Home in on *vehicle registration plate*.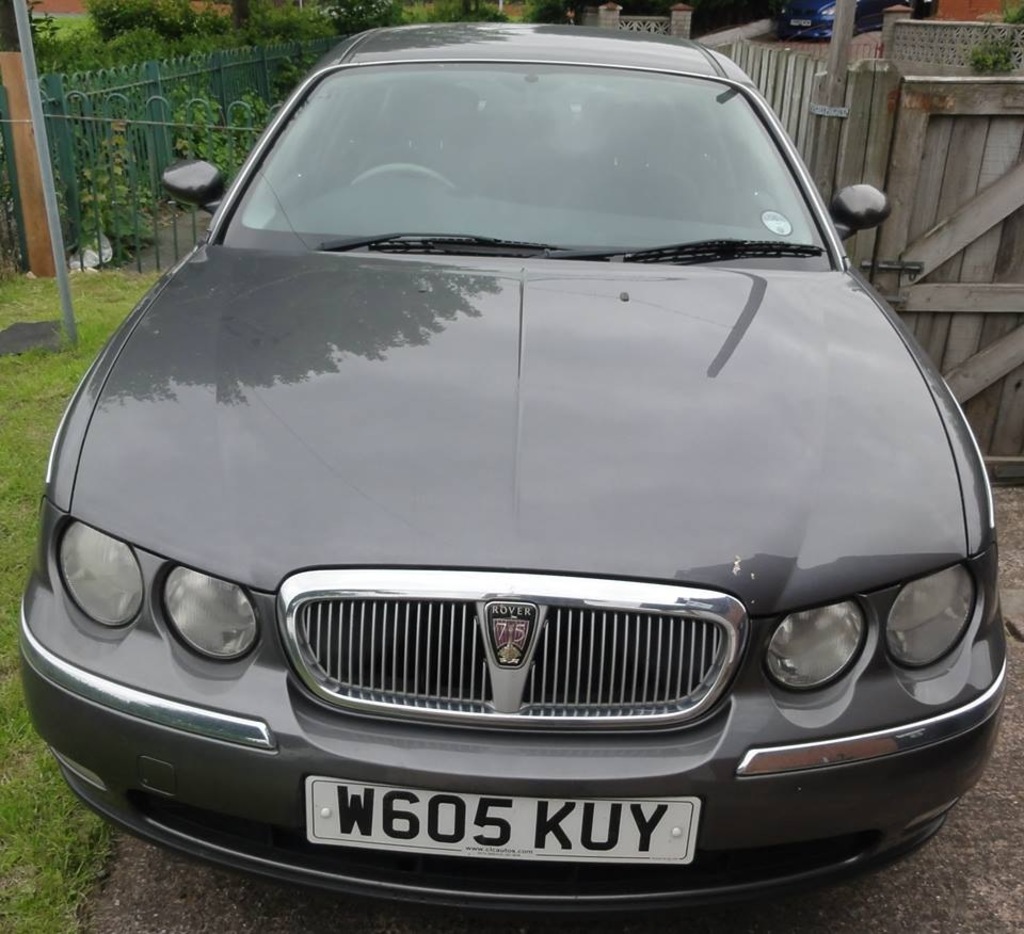
Homed in at 302/774/705/863.
